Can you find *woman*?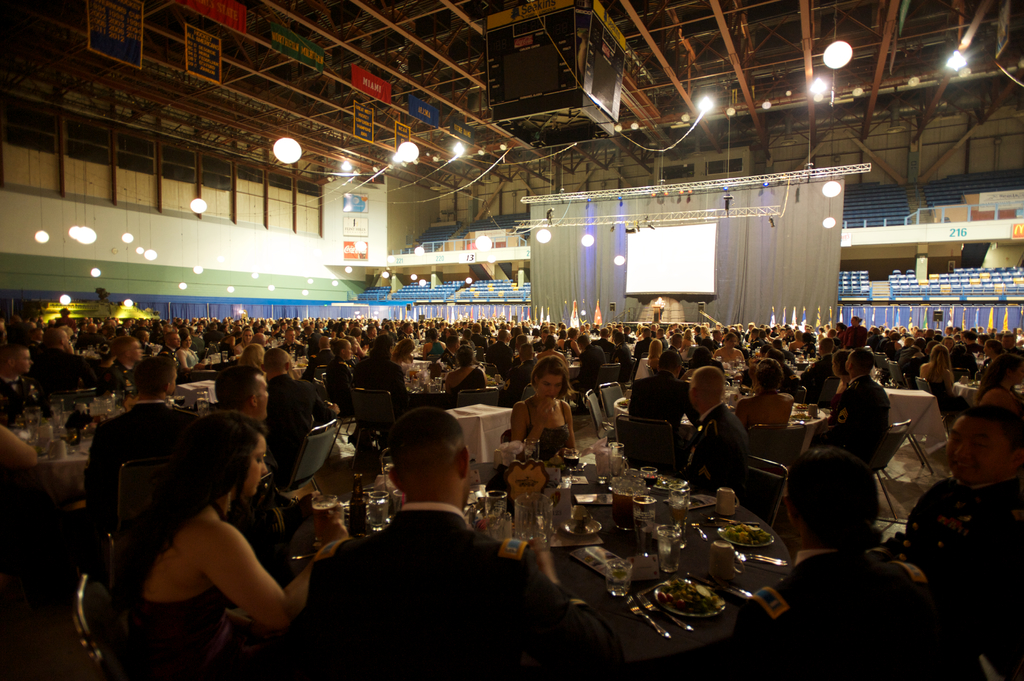
Yes, bounding box: <box>564,324,588,359</box>.
